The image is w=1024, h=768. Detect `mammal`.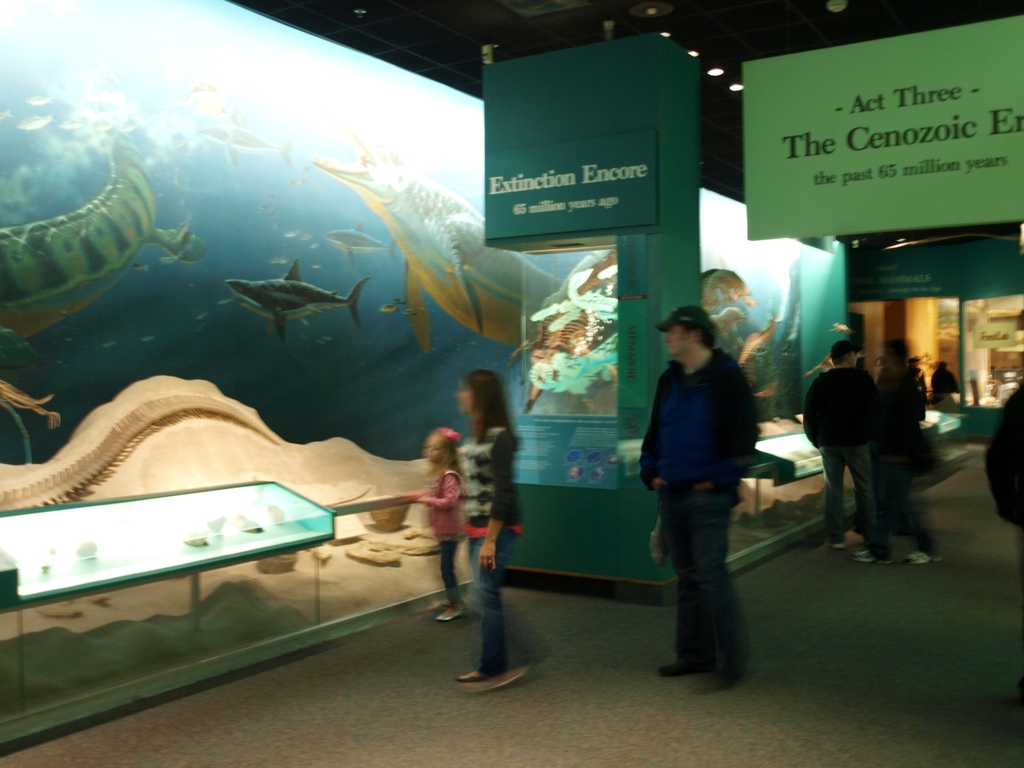
Detection: 871/331/936/562.
